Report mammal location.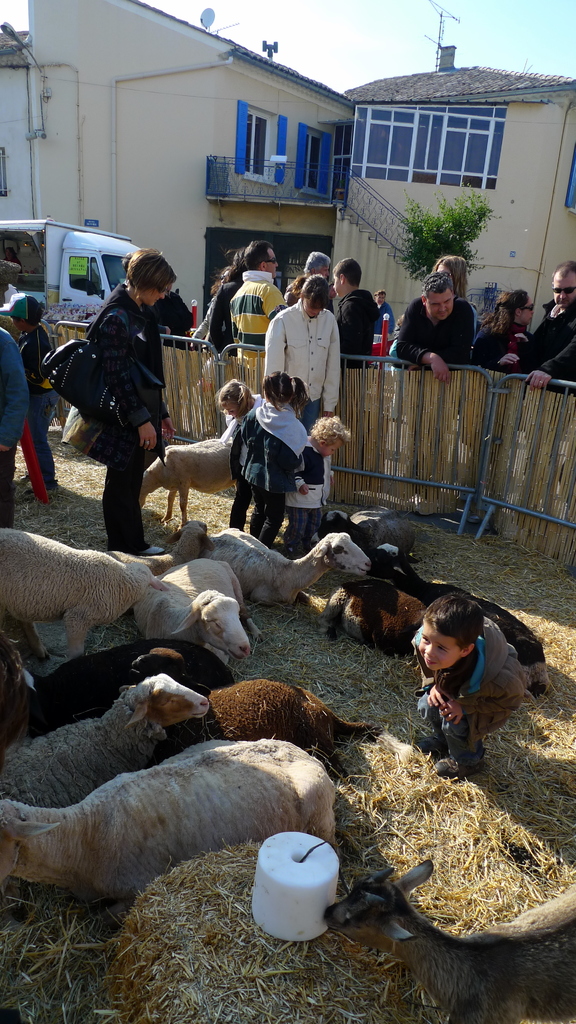
Report: l=228, t=236, r=291, b=388.
